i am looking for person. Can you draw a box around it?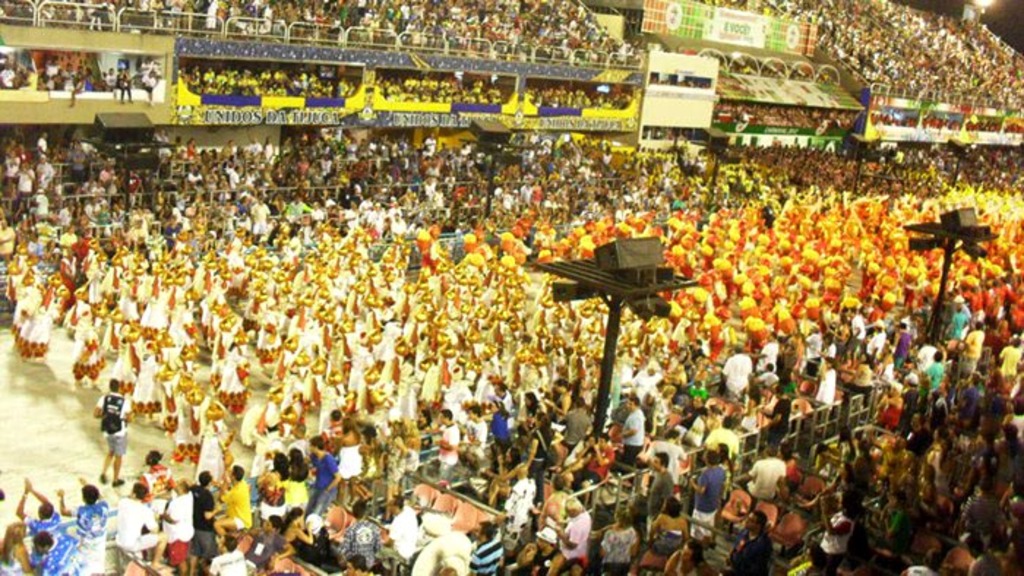
Sure, the bounding box is x1=489 y1=453 x2=535 y2=494.
